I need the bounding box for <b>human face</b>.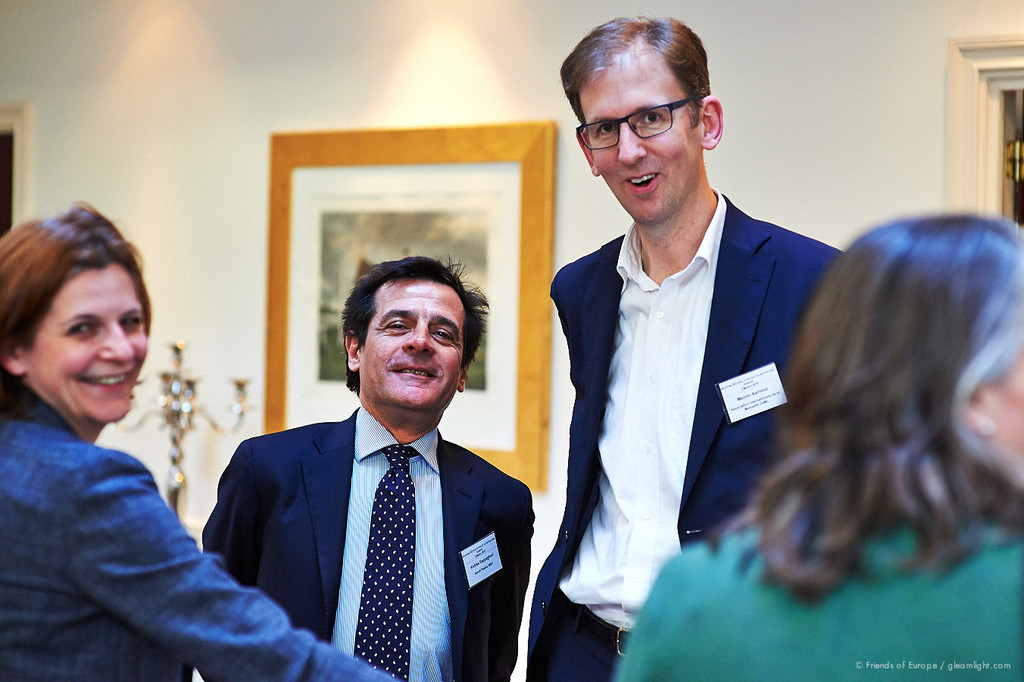
Here it is: crop(571, 55, 704, 223).
